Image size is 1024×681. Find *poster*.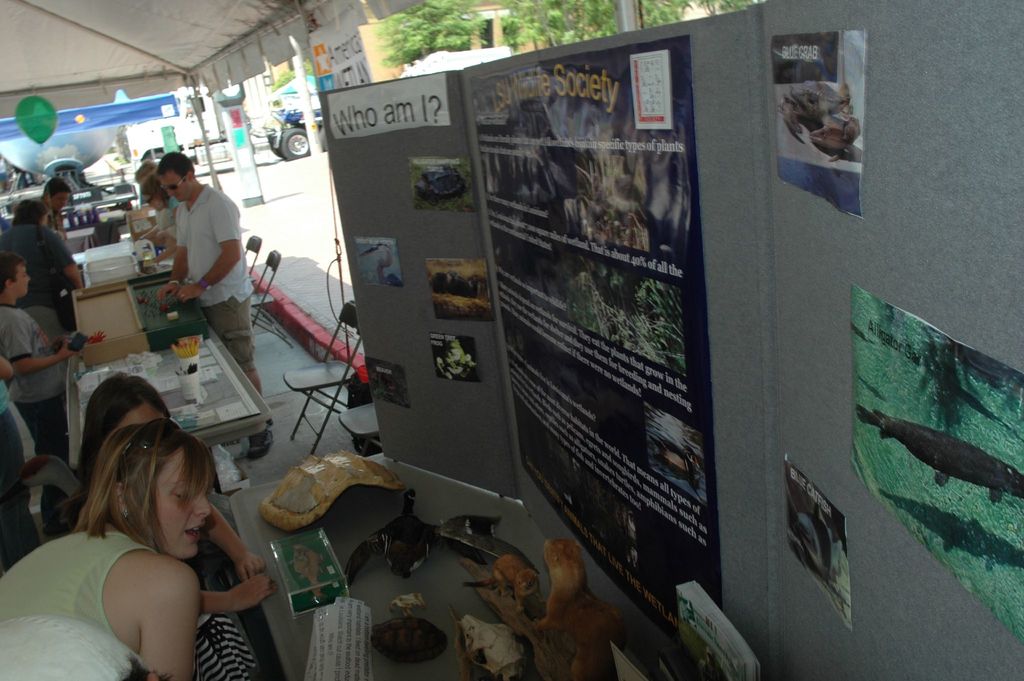
region(325, 74, 454, 138).
